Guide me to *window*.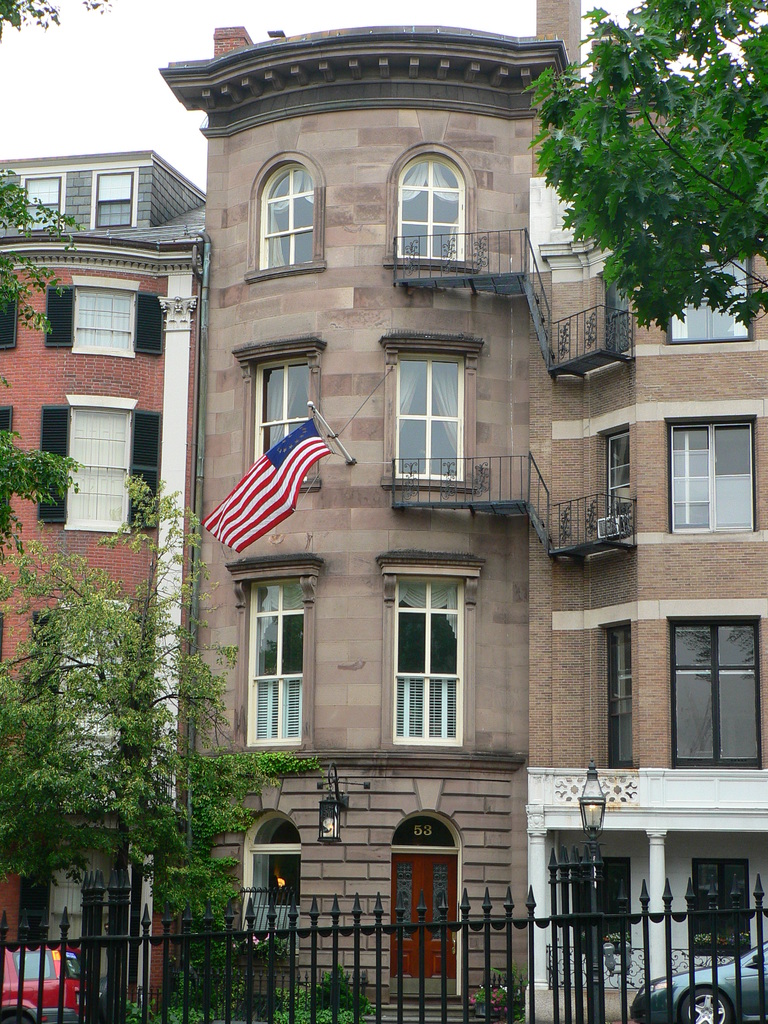
Guidance: detection(63, 406, 135, 527).
